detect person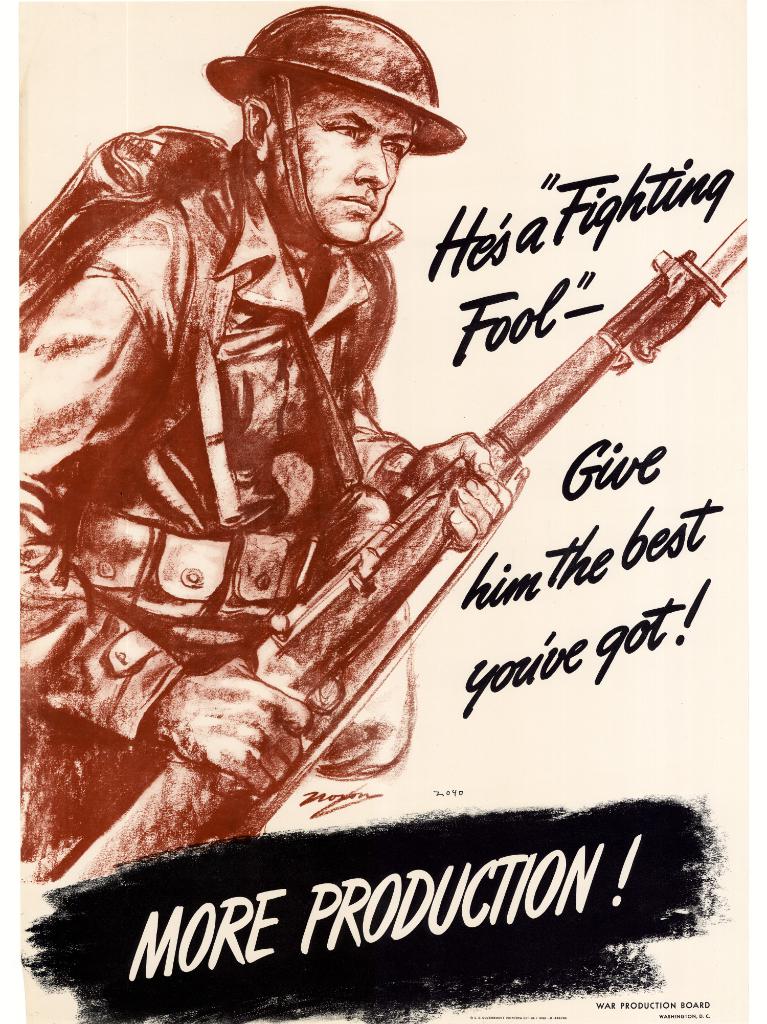
x1=17 y1=10 x2=521 y2=883
